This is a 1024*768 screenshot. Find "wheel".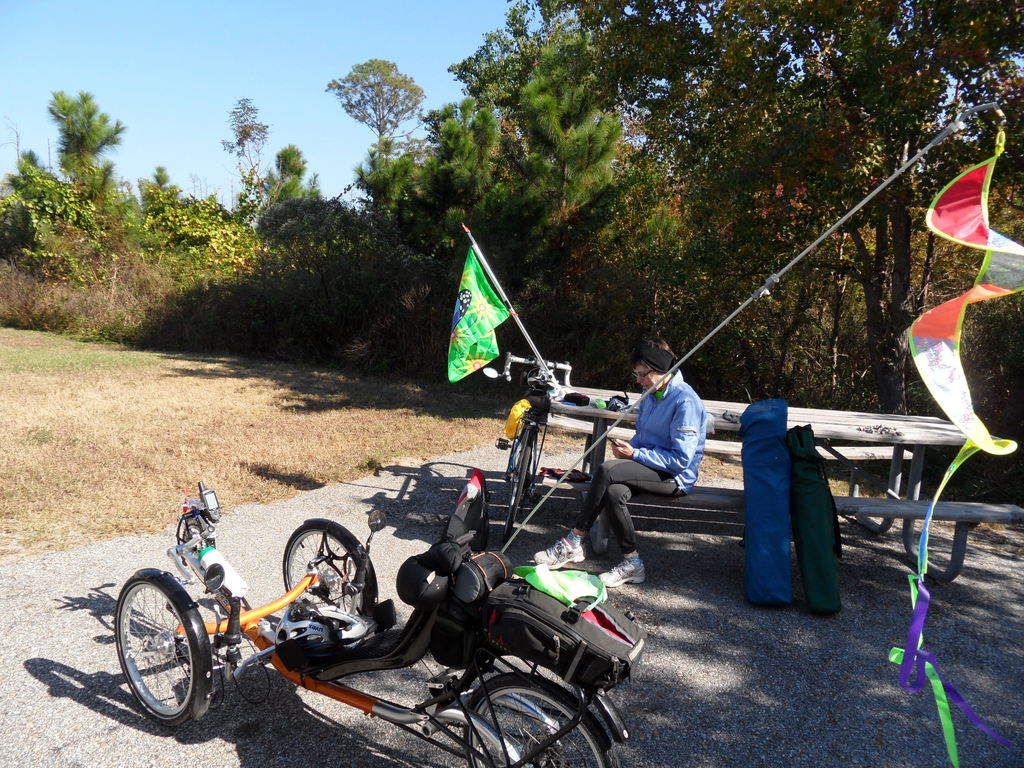
Bounding box: l=108, t=583, r=212, b=733.
